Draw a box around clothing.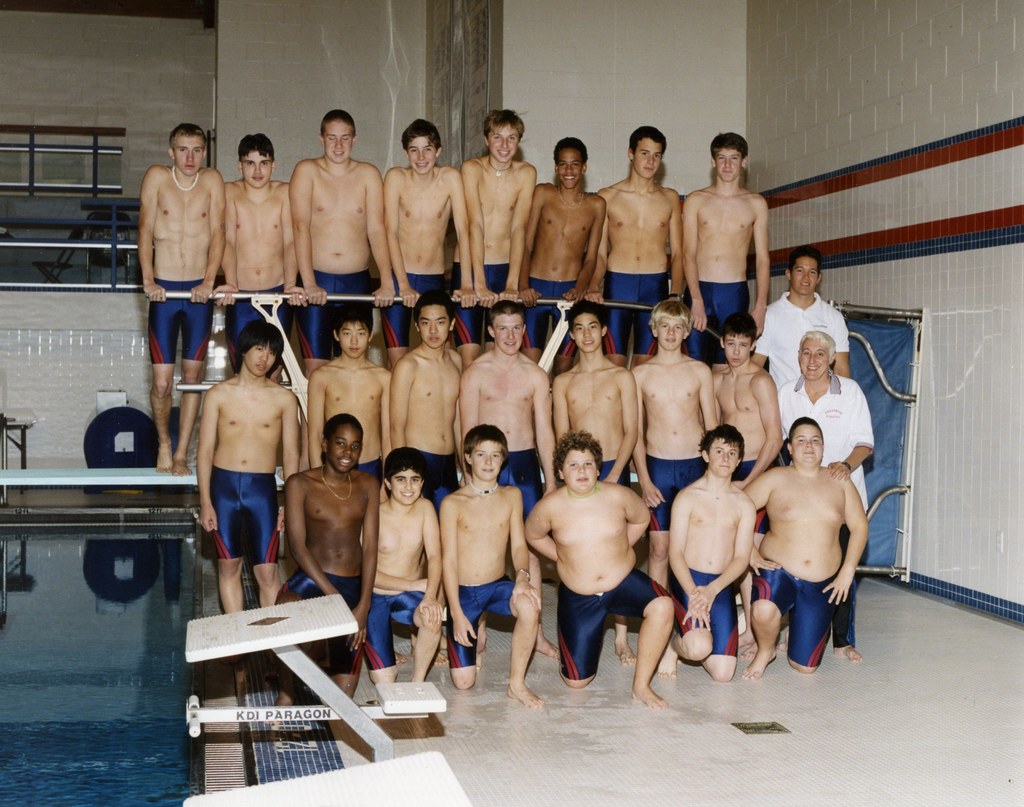
box=[364, 594, 474, 675].
